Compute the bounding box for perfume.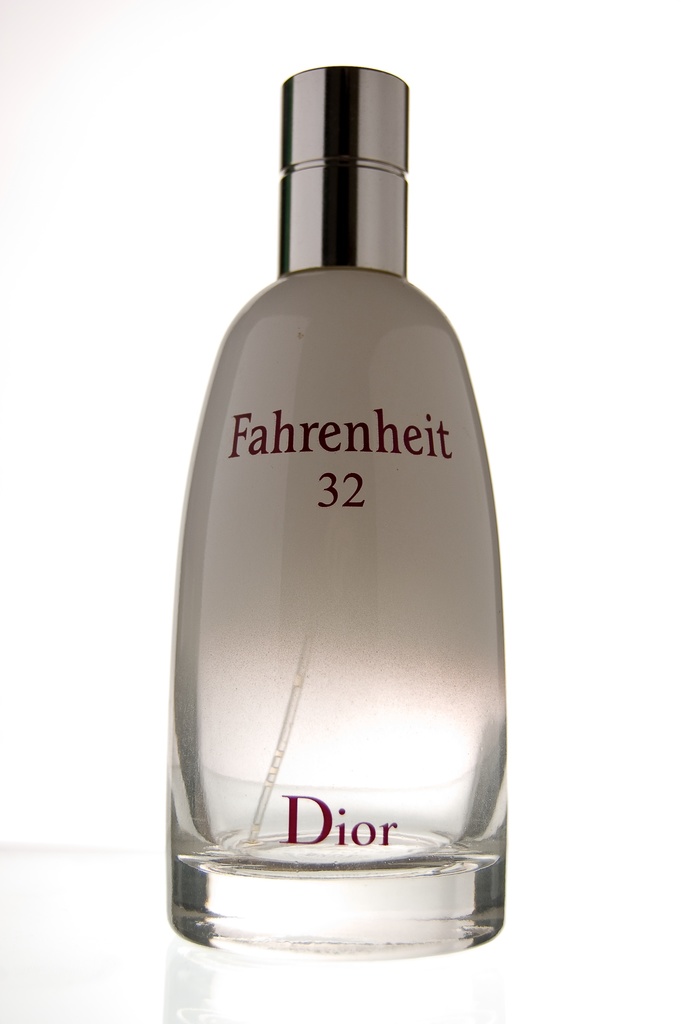
175:67:499:972.
